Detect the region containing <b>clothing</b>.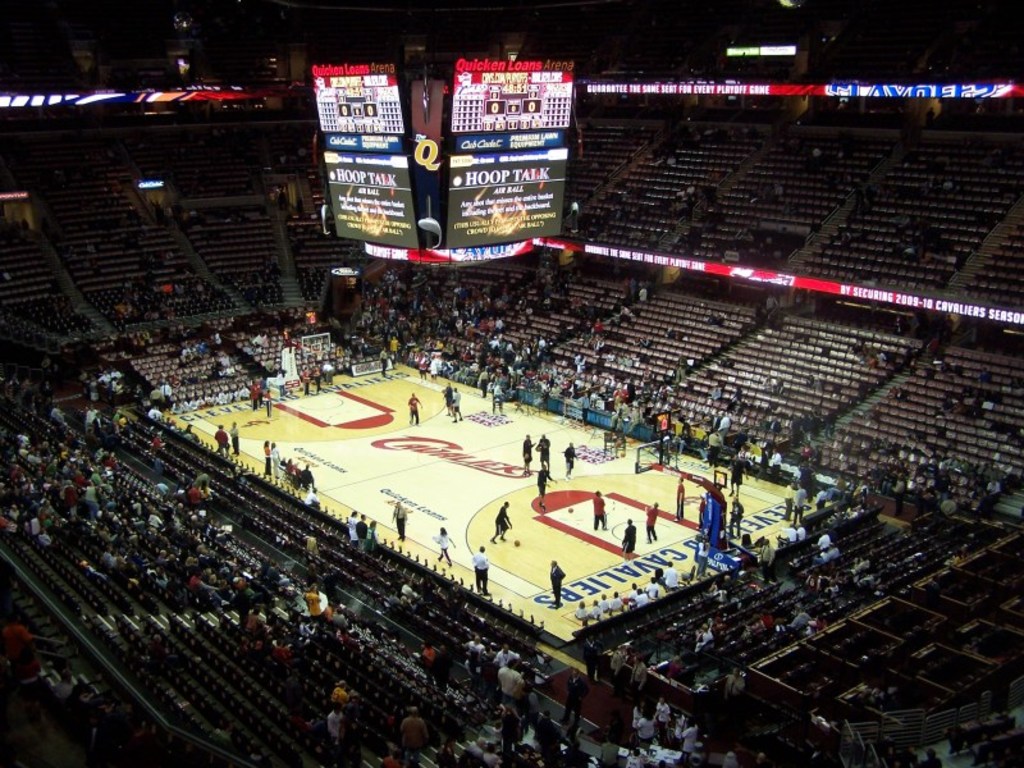
x1=541 y1=472 x2=548 y2=500.
